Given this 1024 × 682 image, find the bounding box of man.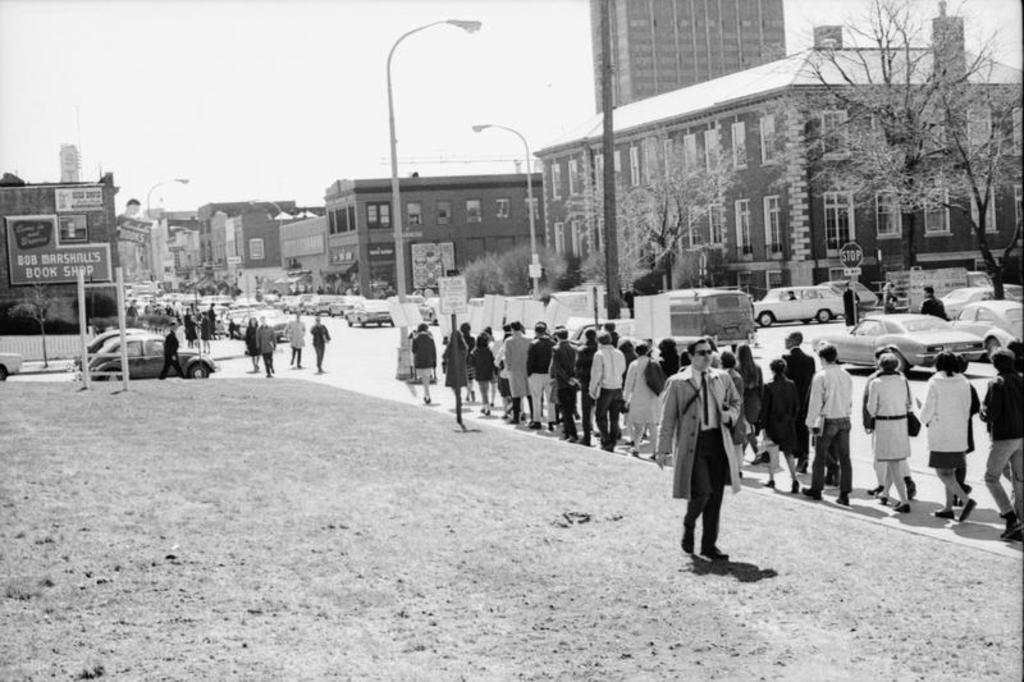
(646,337,739,575).
